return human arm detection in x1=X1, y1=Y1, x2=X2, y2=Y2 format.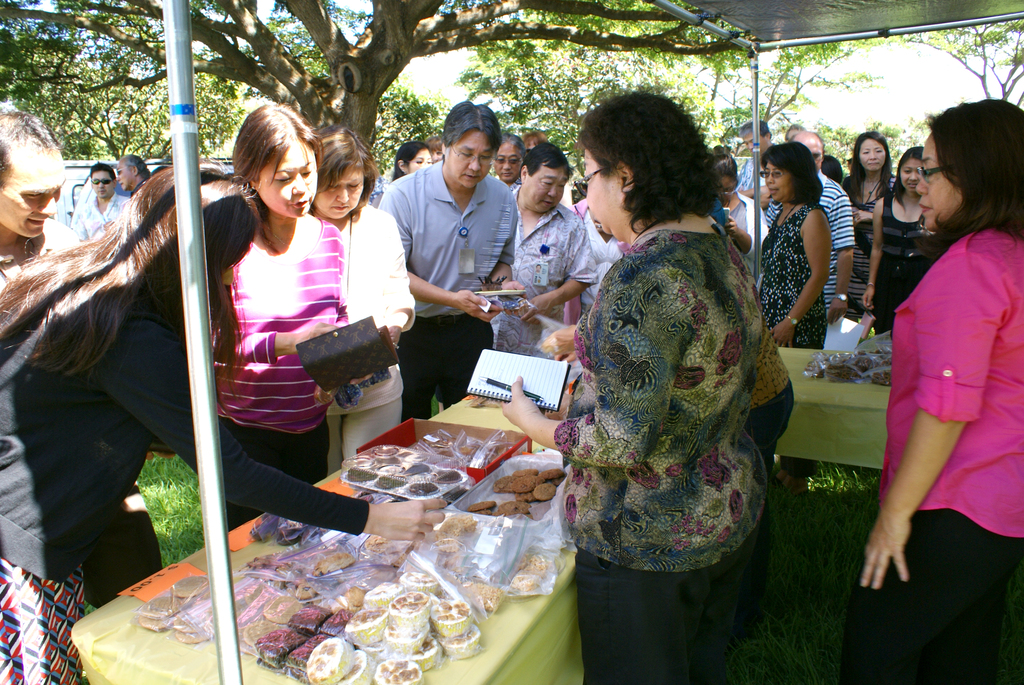
x1=714, y1=200, x2=771, y2=271.
